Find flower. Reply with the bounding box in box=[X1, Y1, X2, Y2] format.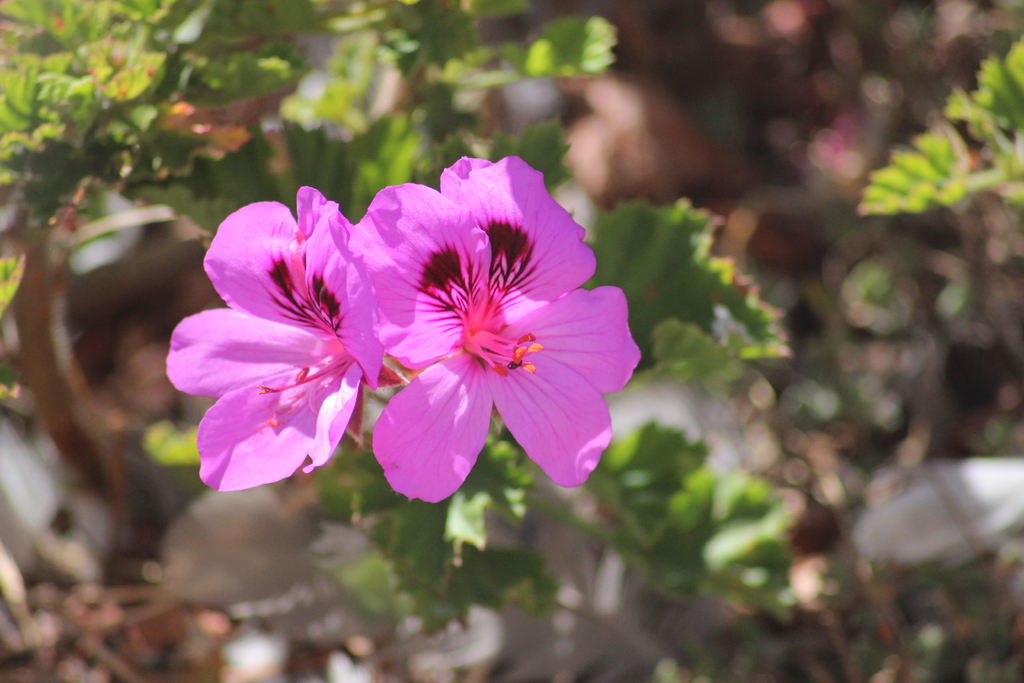
box=[168, 185, 404, 493].
